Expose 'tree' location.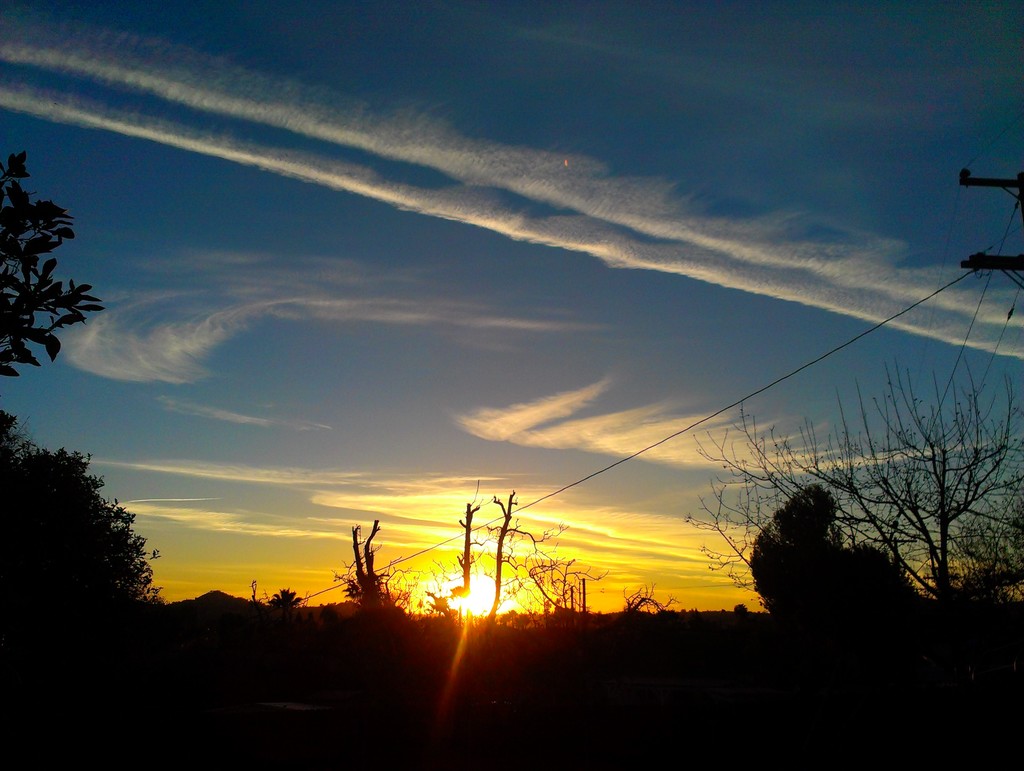
Exposed at <box>0,146,103,393</box>.
